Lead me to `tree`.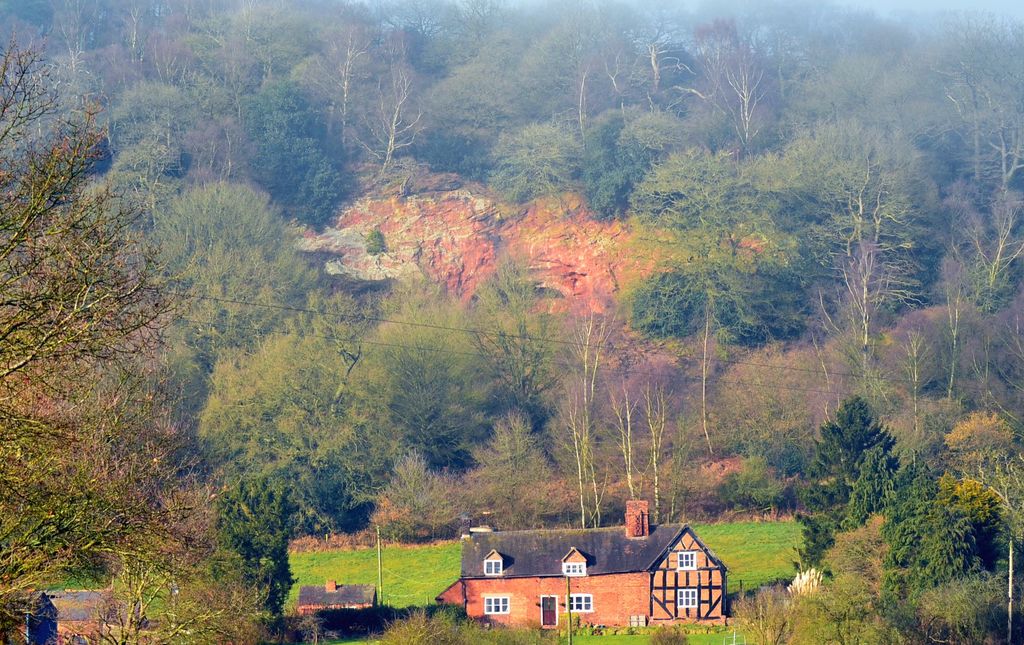
Lead to pyautogui.locateOnScreen(641, 368, 673, 514).
